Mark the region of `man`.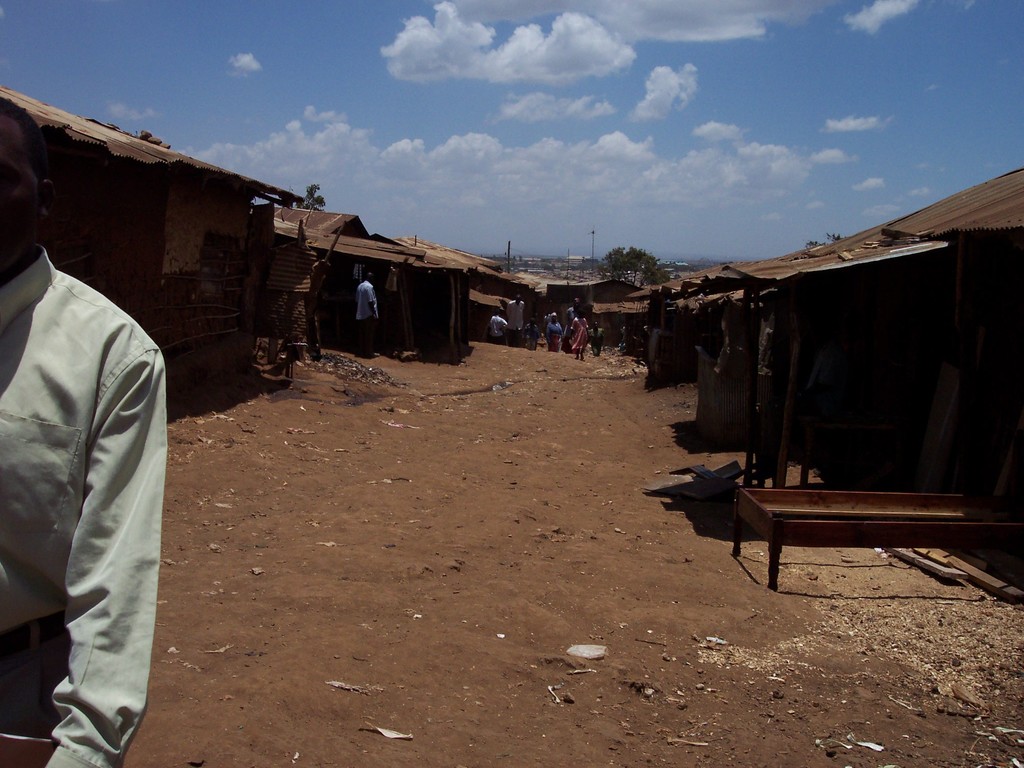
Region: bbox(500, 294, 527, 347).
